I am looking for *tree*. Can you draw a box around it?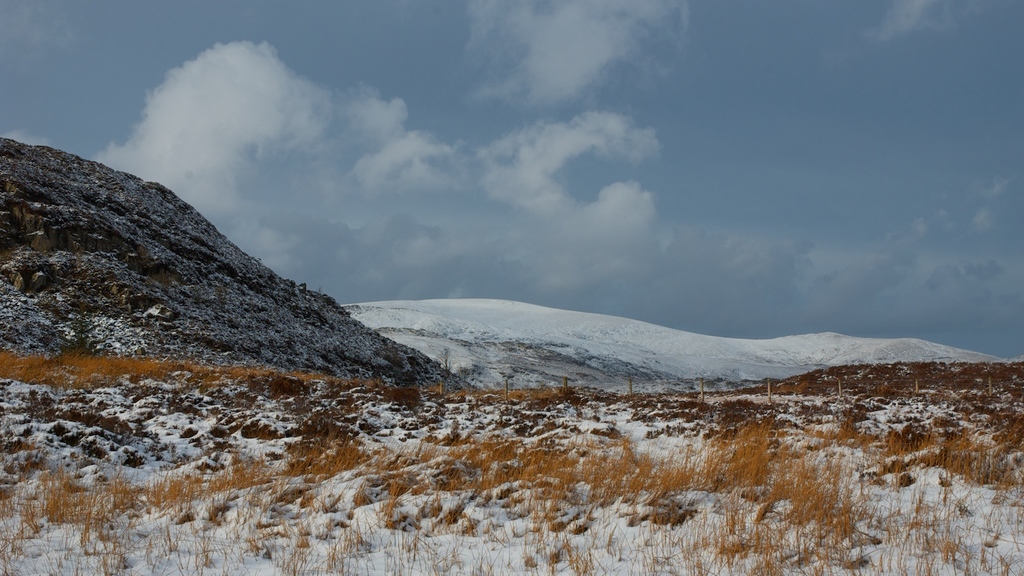
Sure, the bounding box is Rect(432, 344, 451, 393).
